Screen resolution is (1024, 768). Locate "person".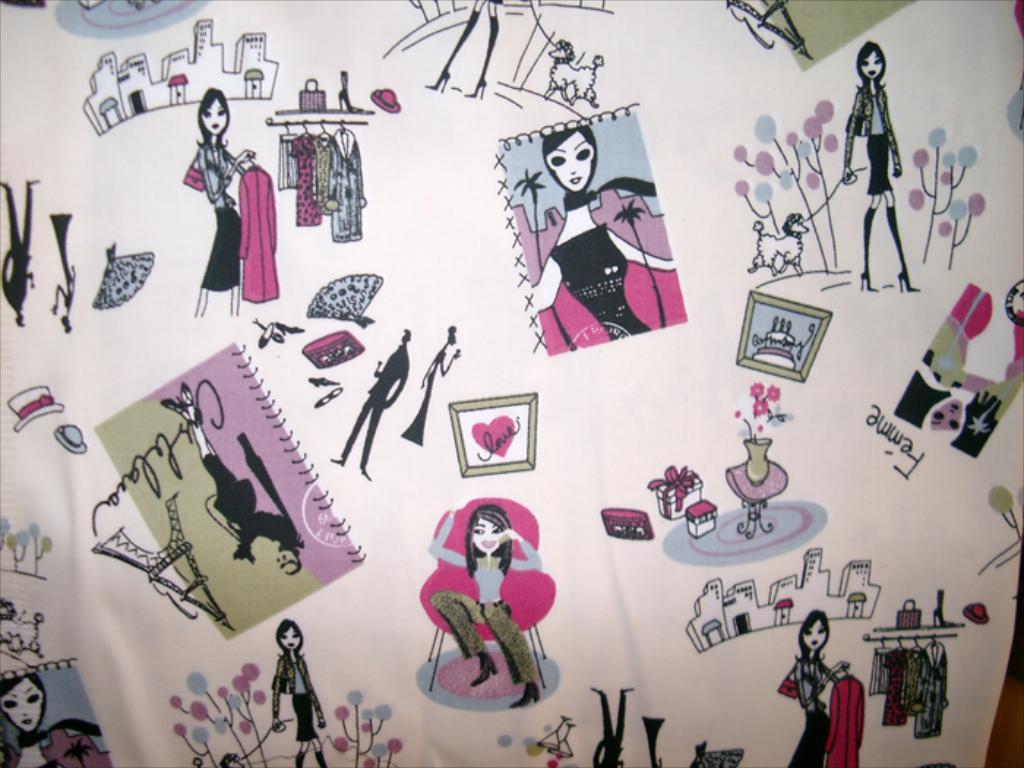
detection(840, 39, 920, 298).
